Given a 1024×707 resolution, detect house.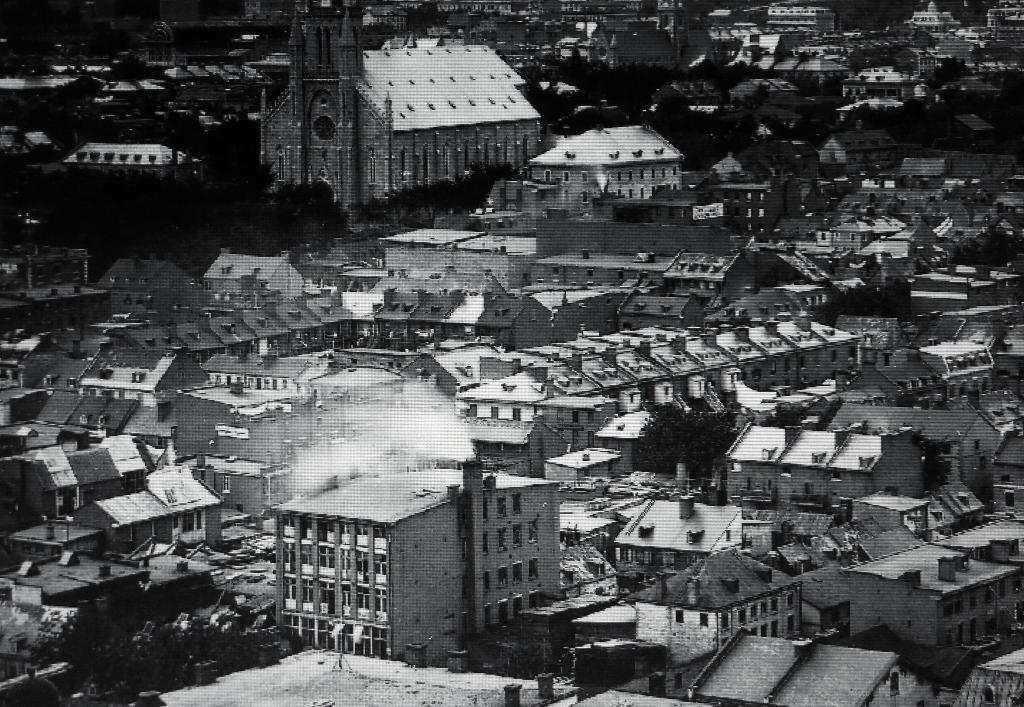
(454,297,858,453).
